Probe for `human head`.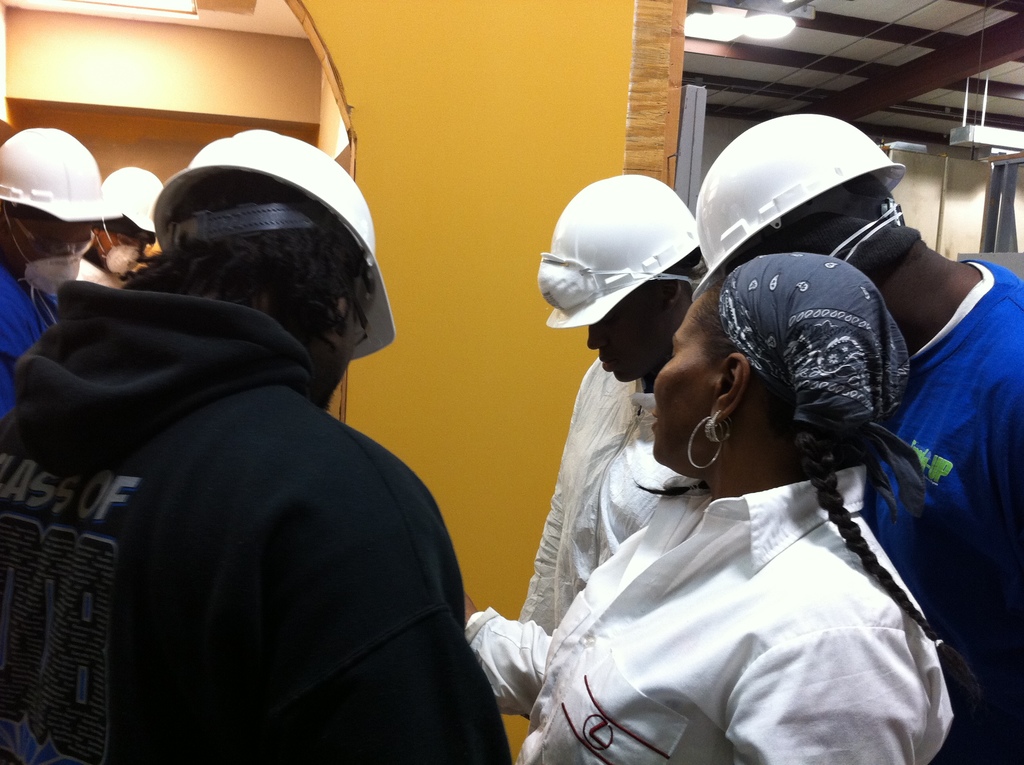
Probe result: 0 125 104 302.
